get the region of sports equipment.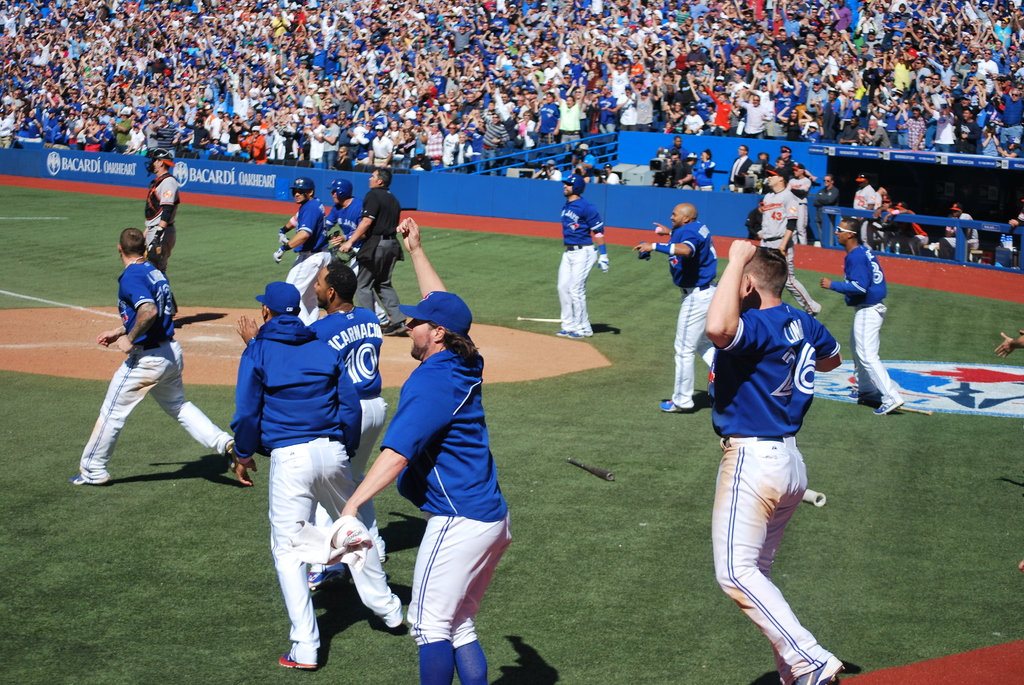
273/246/286/262.
